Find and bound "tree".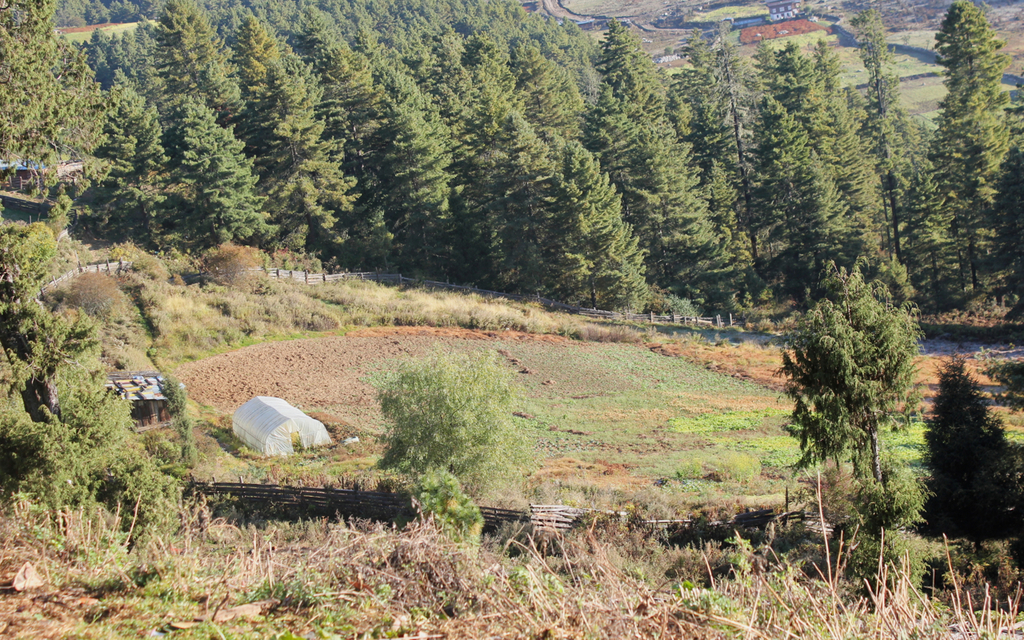
Bound: (761,105,873,257).
